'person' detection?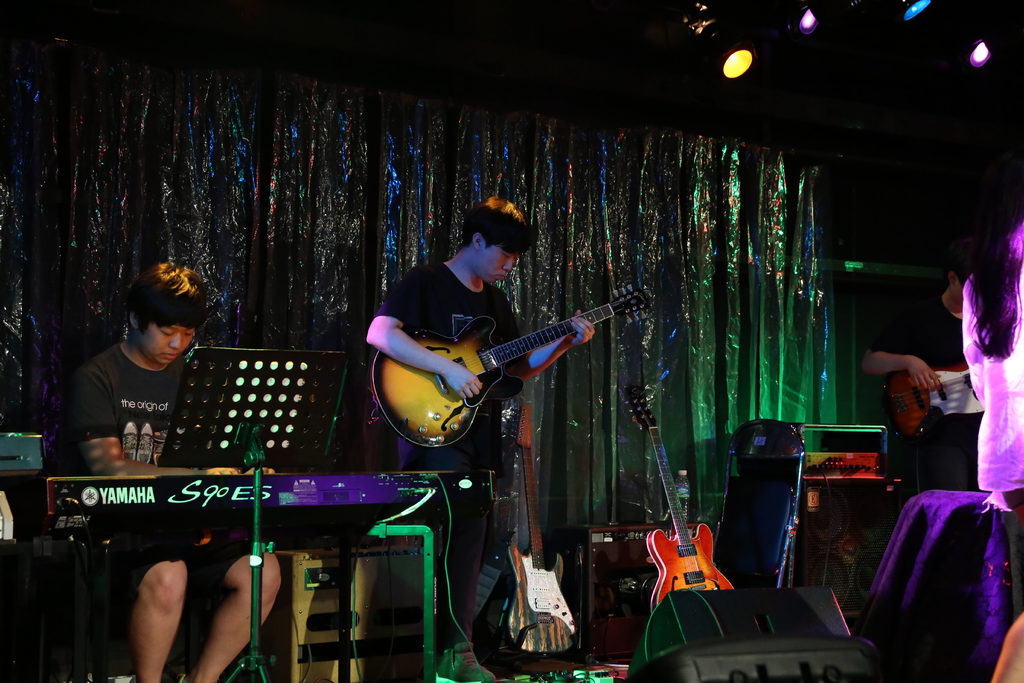
{"x1": 860, "y1": 252, "x2": 990, "y2": 495}
